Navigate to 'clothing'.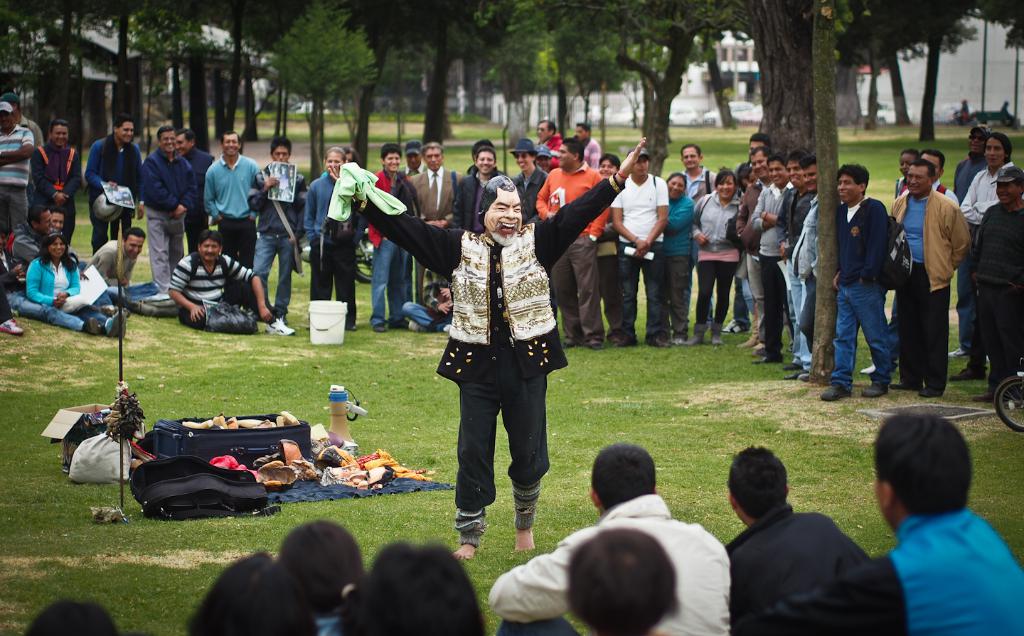
Navigation target: (x1=612, y1=168, x2=669, y2=257).
